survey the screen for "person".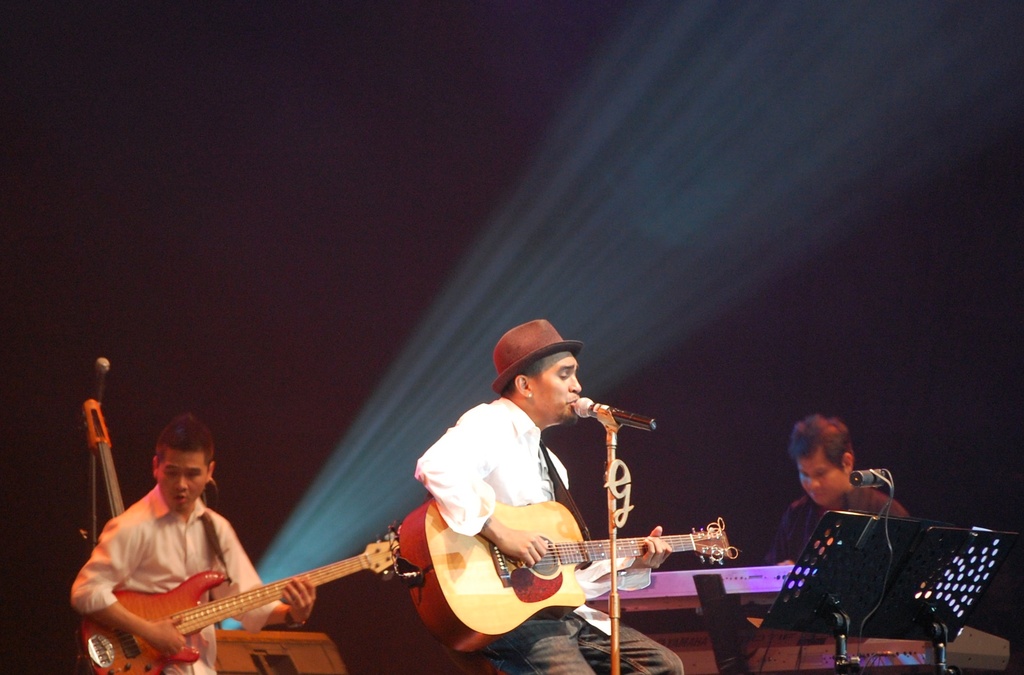
Survey found: select_region(763, 412, 915, 674).
